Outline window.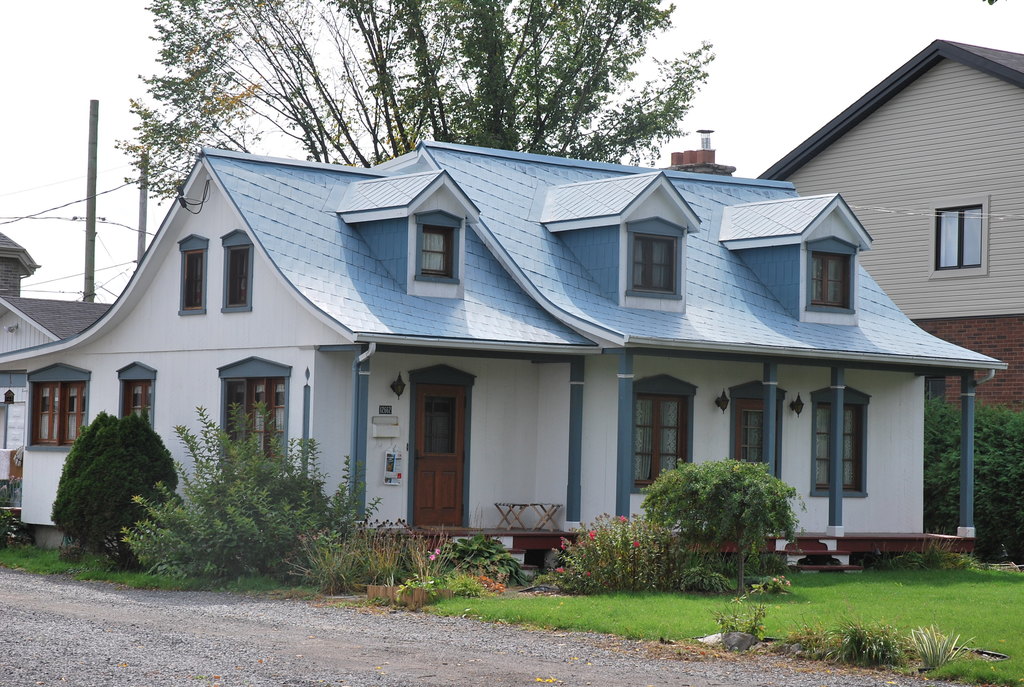
Outline: [632,234,674,289].
